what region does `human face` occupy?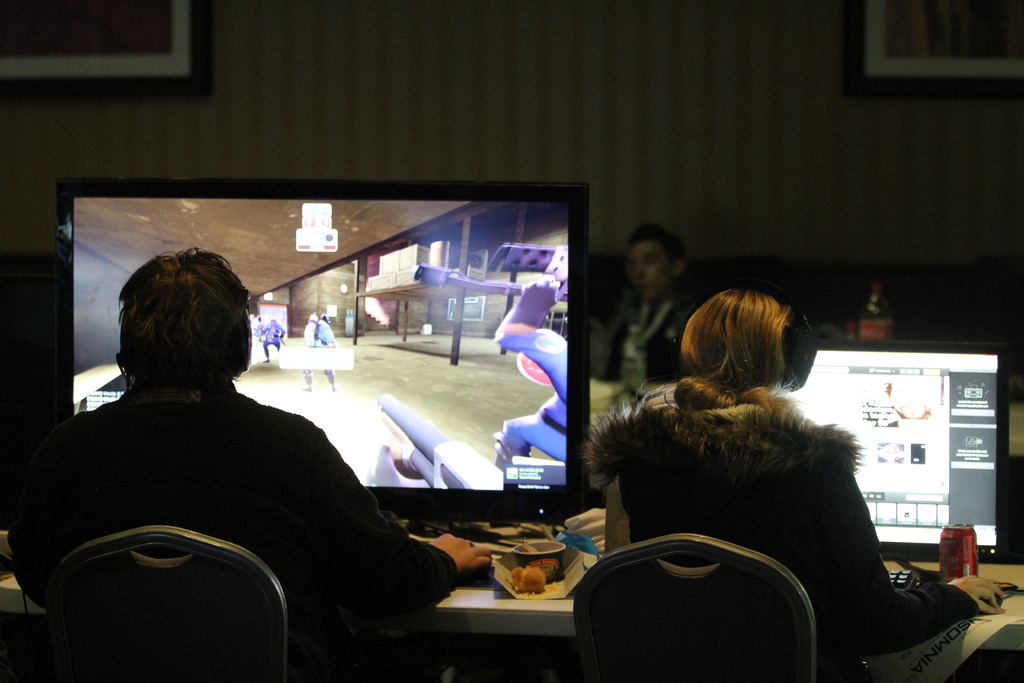
bbox=[626, 239, 673, 300].
